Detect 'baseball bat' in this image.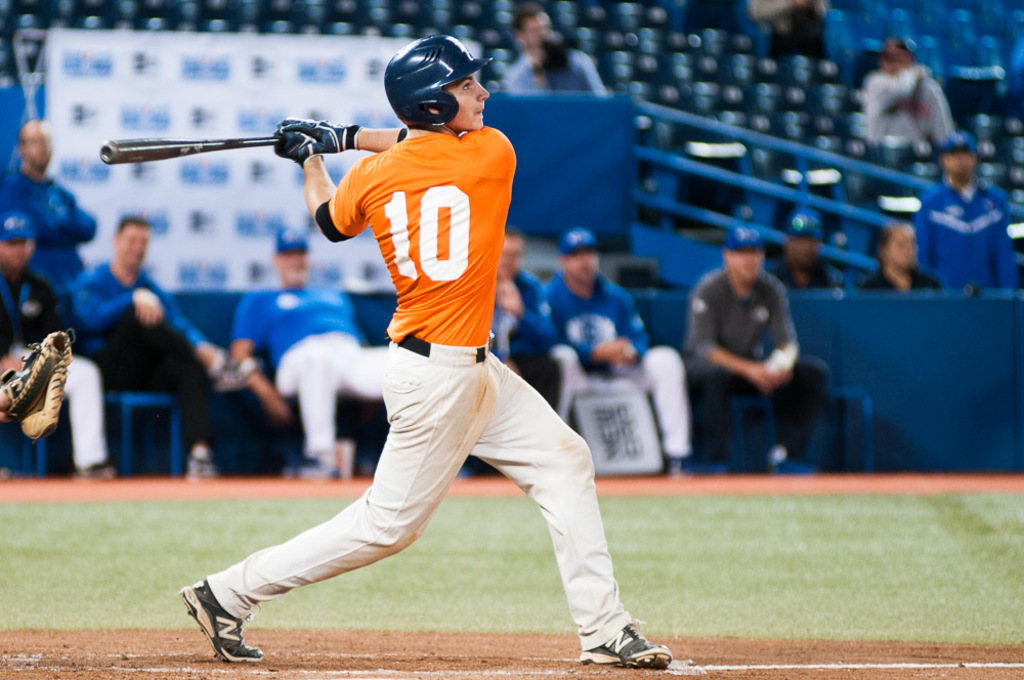
Detection: x1=99, y1=134, x2=309, y2=167.
